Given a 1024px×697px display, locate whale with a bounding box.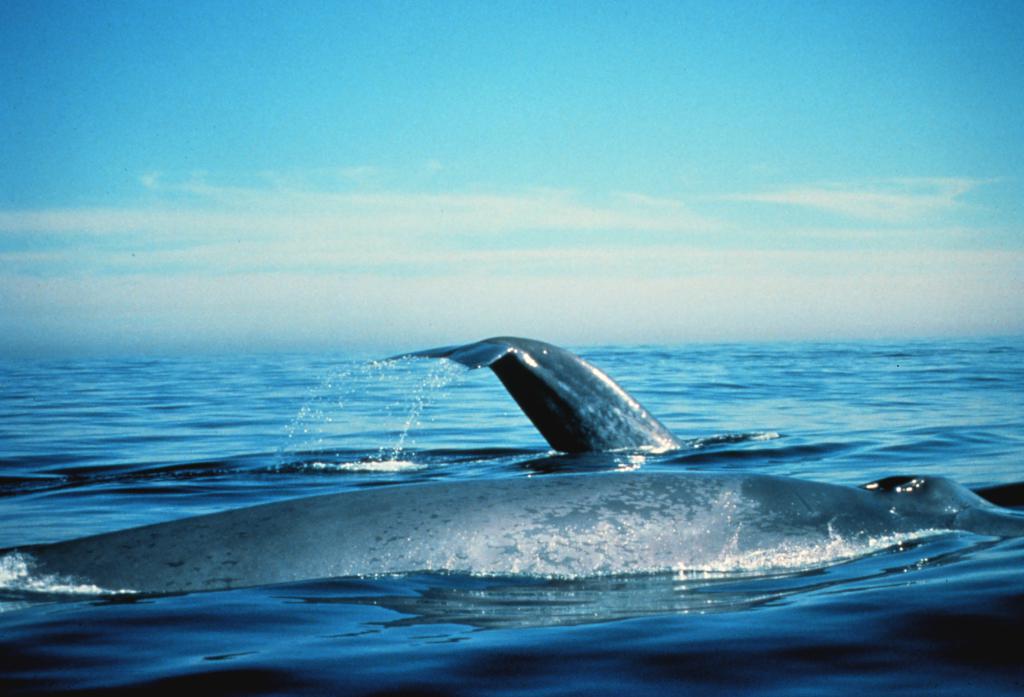
Located: locate(383, 336, 692, 454).
